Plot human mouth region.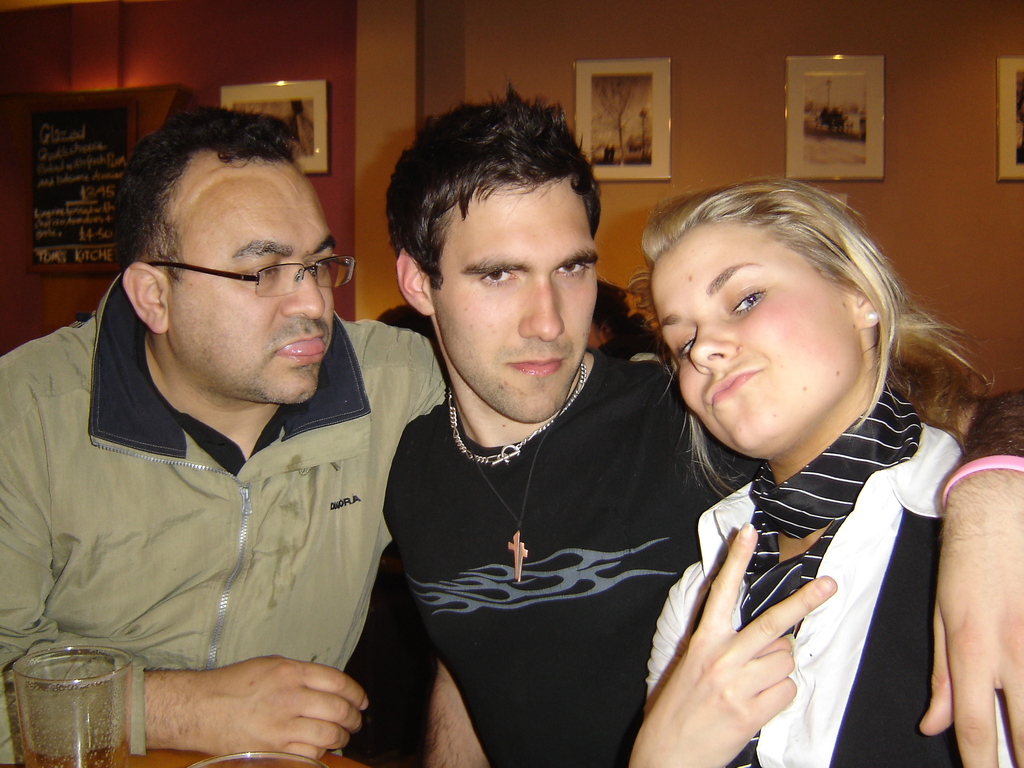
Plotted at pyautogui.locateOnScreen(279, 333, 328, 360).
